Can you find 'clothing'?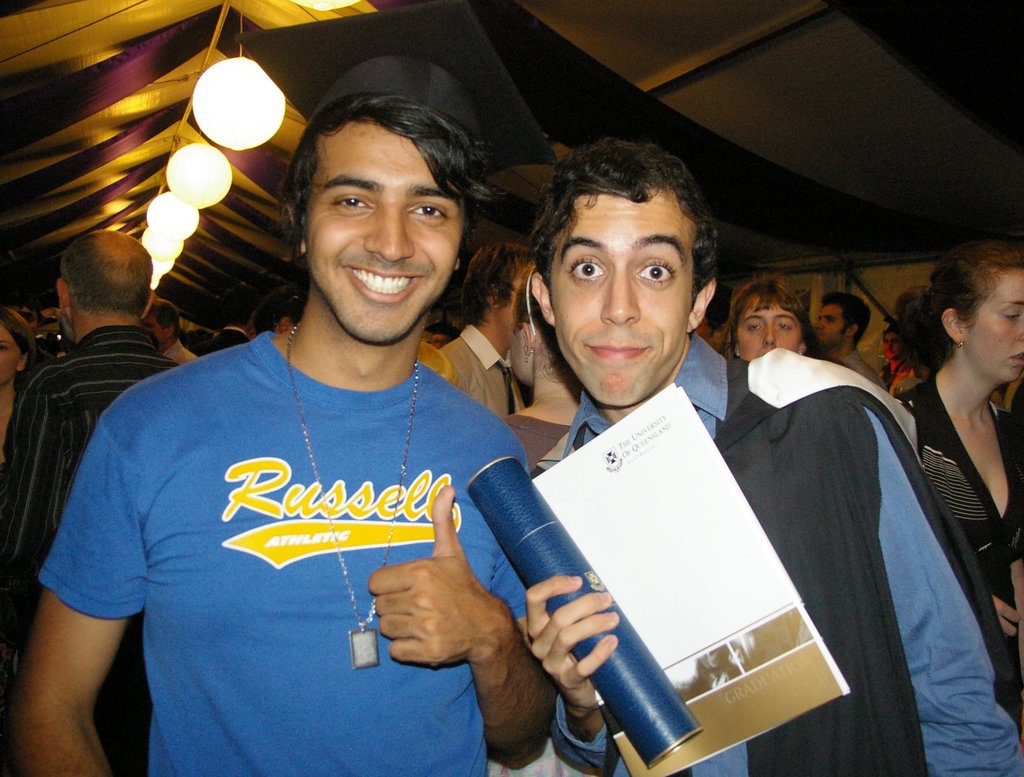
Yes, bounding box: locate(161, 332, 197, 363).
